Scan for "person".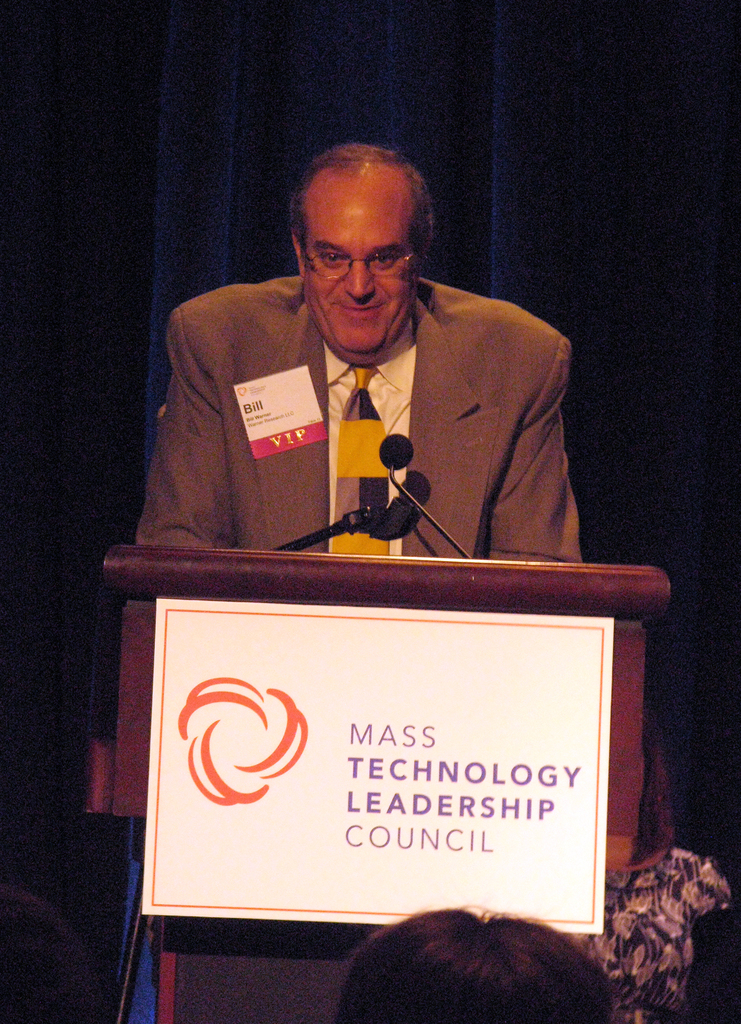
Scan result: left=161, top=177, right=607, bottom=596.
